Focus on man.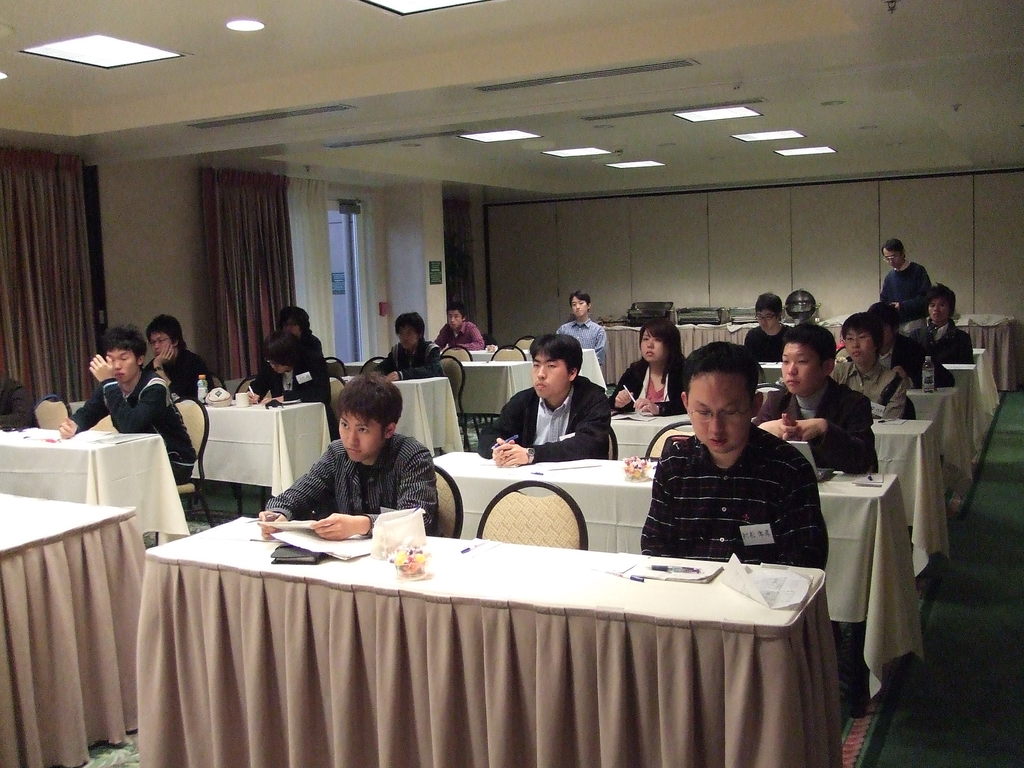
Focused at [884, 237, 932, 338].
